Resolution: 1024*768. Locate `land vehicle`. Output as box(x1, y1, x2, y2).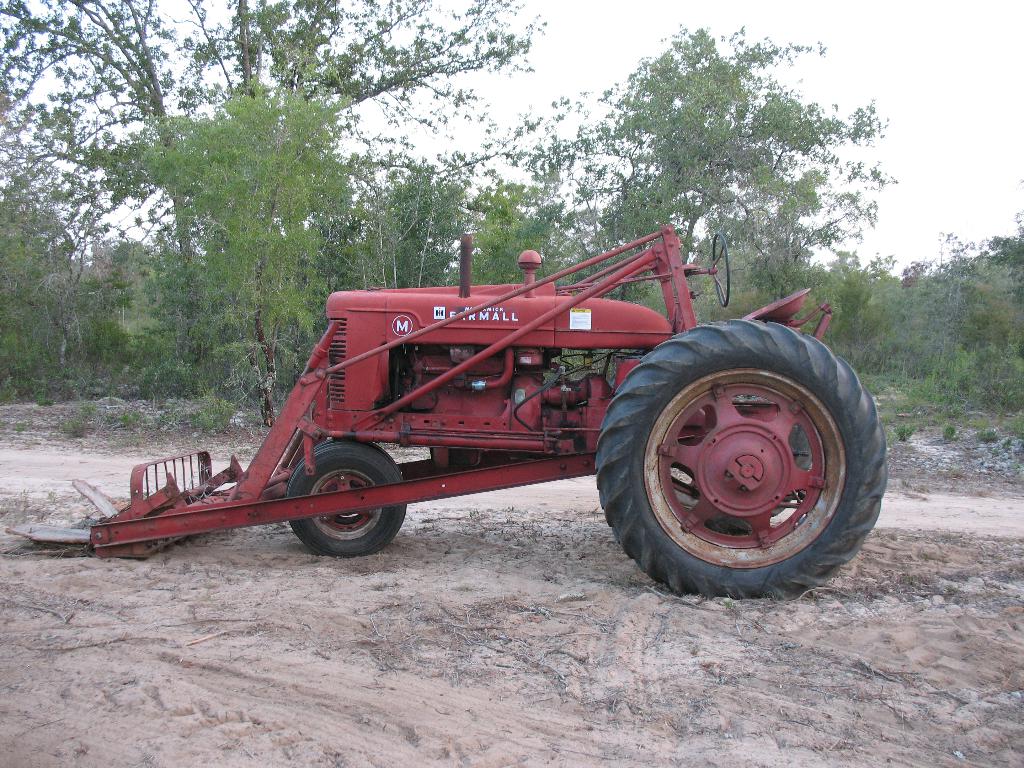
box(140, 231, 885, 591).
